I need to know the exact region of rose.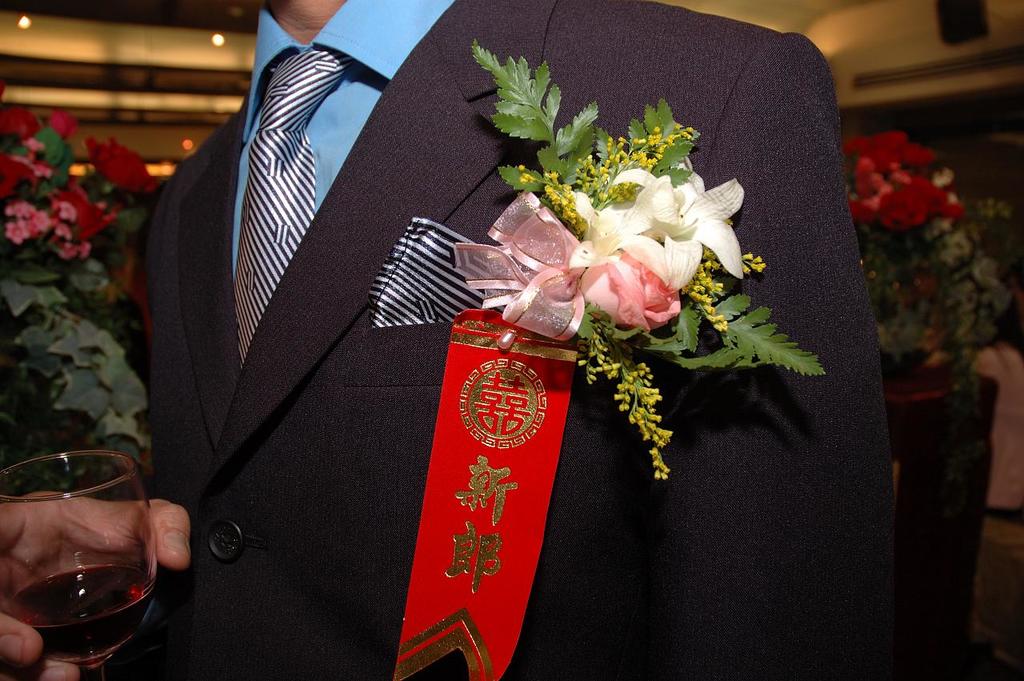
Region: (50,186,110,237).
